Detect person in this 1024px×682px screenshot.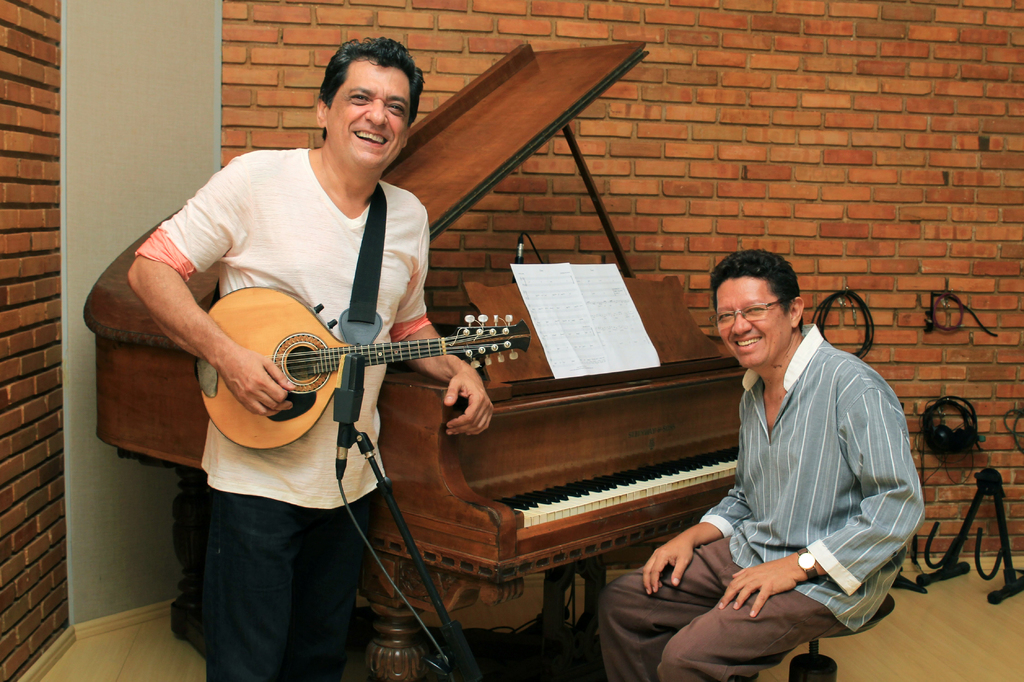
Detection: (594,247,924,681).
